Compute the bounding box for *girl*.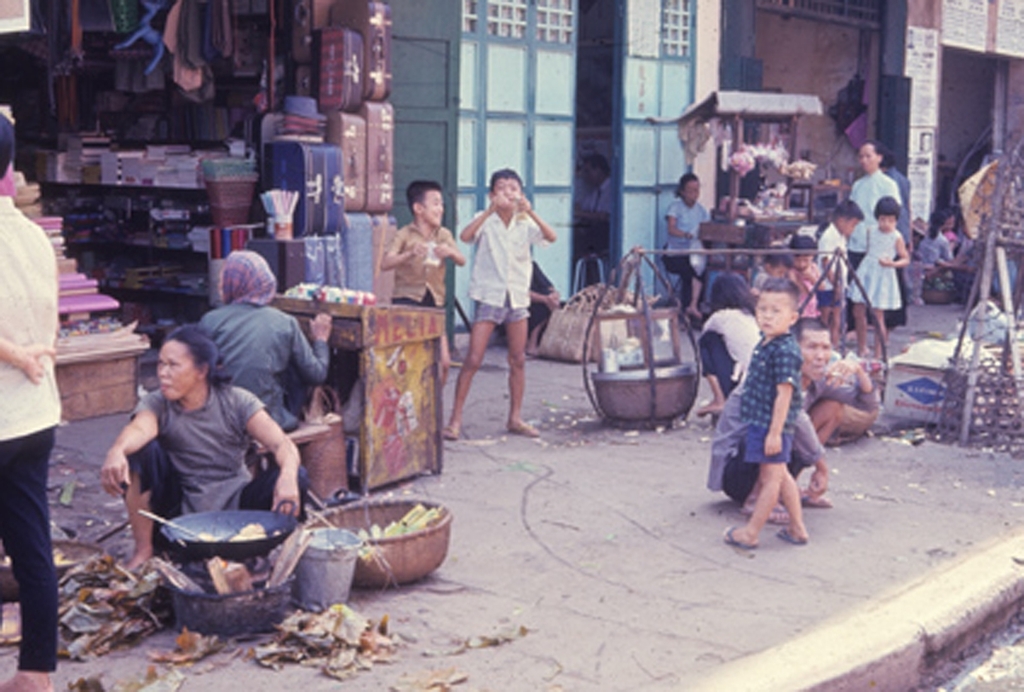
(93, 318, 307, 582).
